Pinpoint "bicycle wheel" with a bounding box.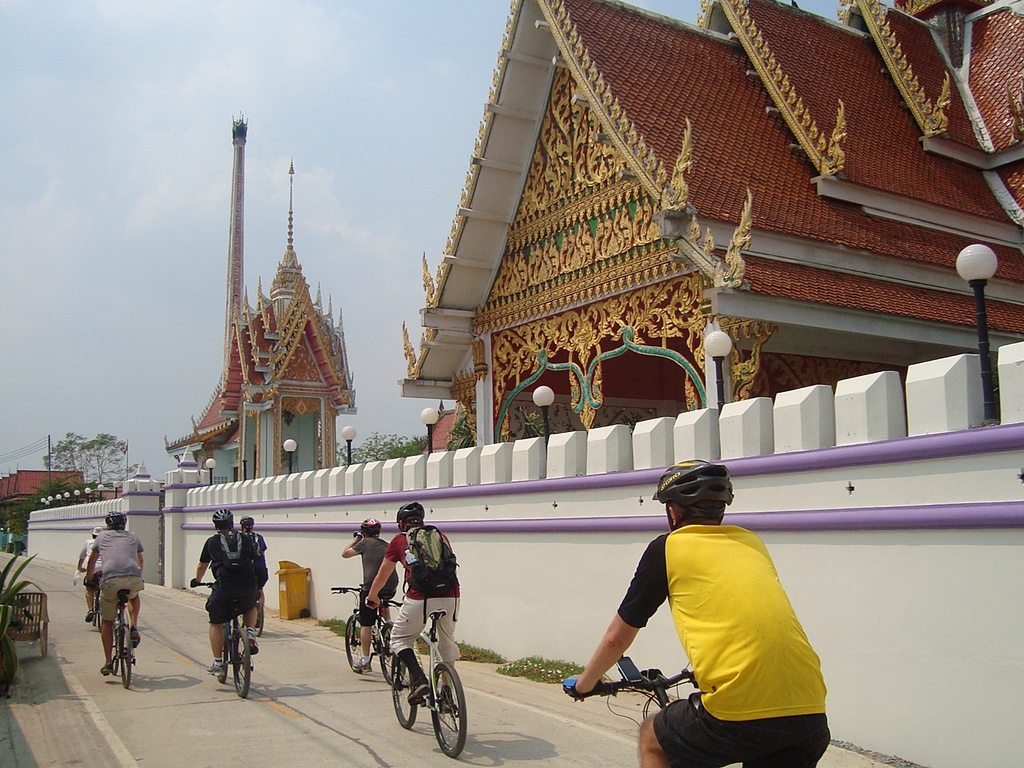
<bbox>214, 618, 234, 683</bbox>.
